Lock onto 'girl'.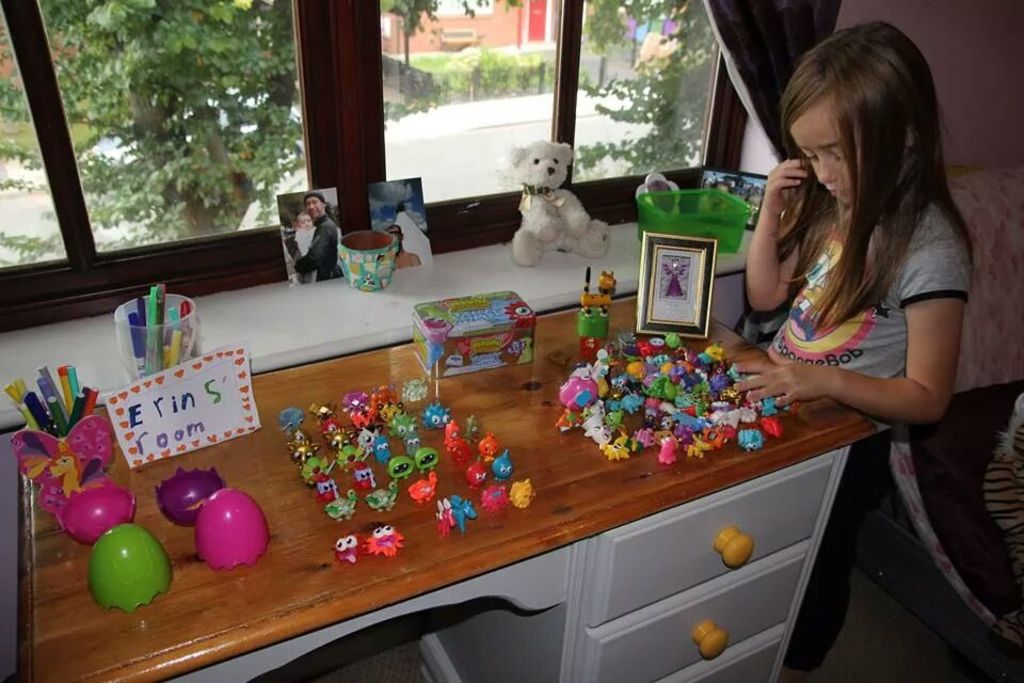
Locked: <region>724, 16, 975, 680</region>.
